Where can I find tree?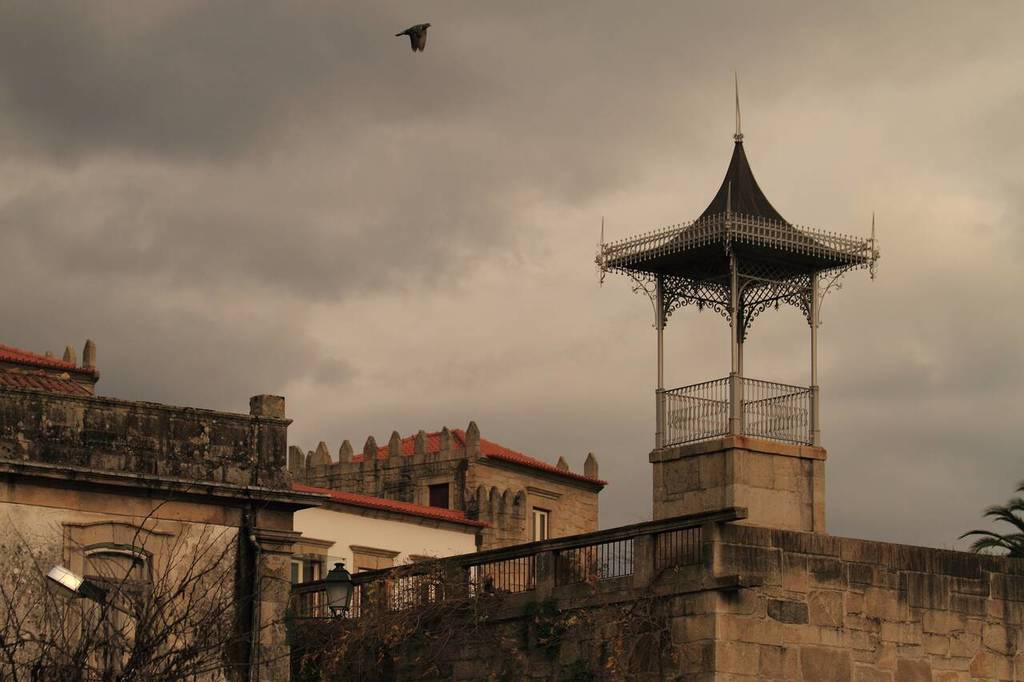
You can find it at BBox(402, 536, 710, 681).
